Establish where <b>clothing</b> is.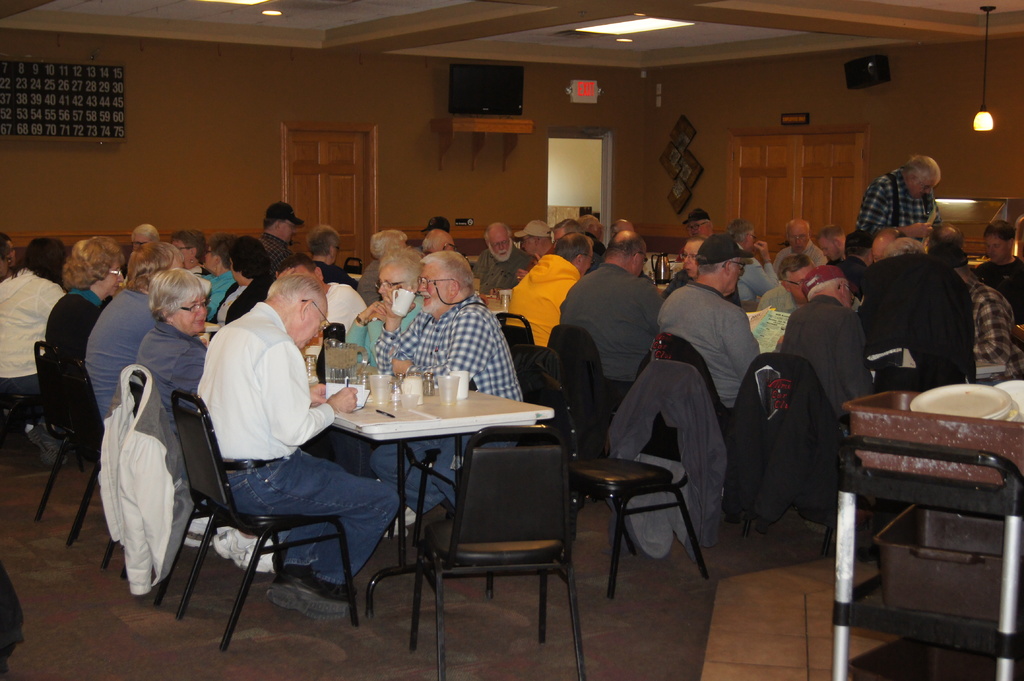
Established at left=856, top=163, right=941, bottom=246.
